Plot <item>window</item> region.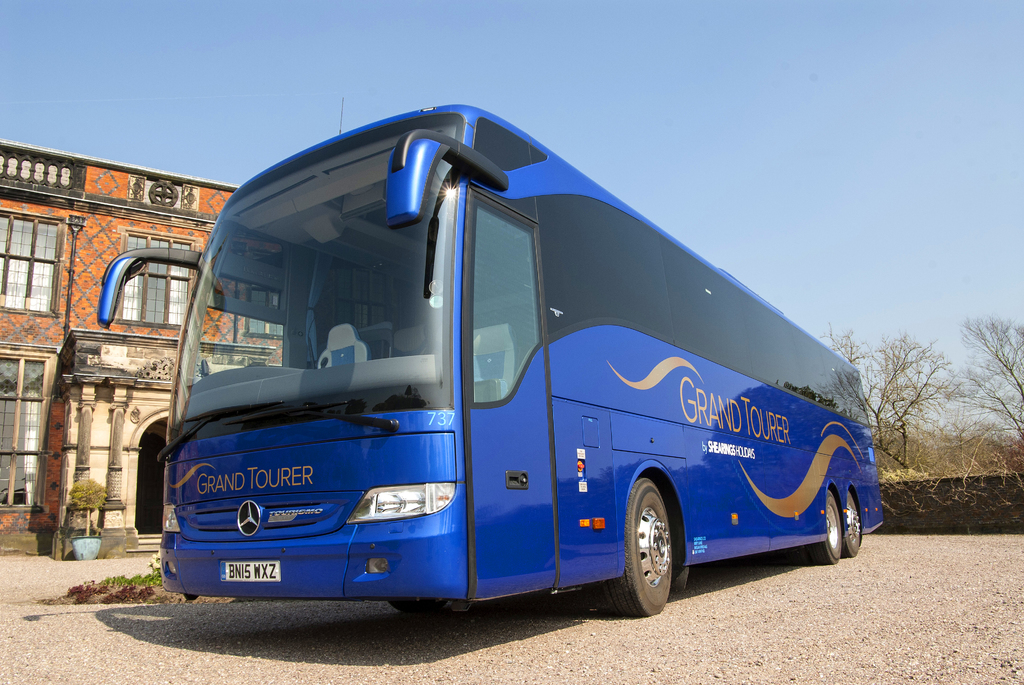
Plotted at box(210, 271, 282, 310).
